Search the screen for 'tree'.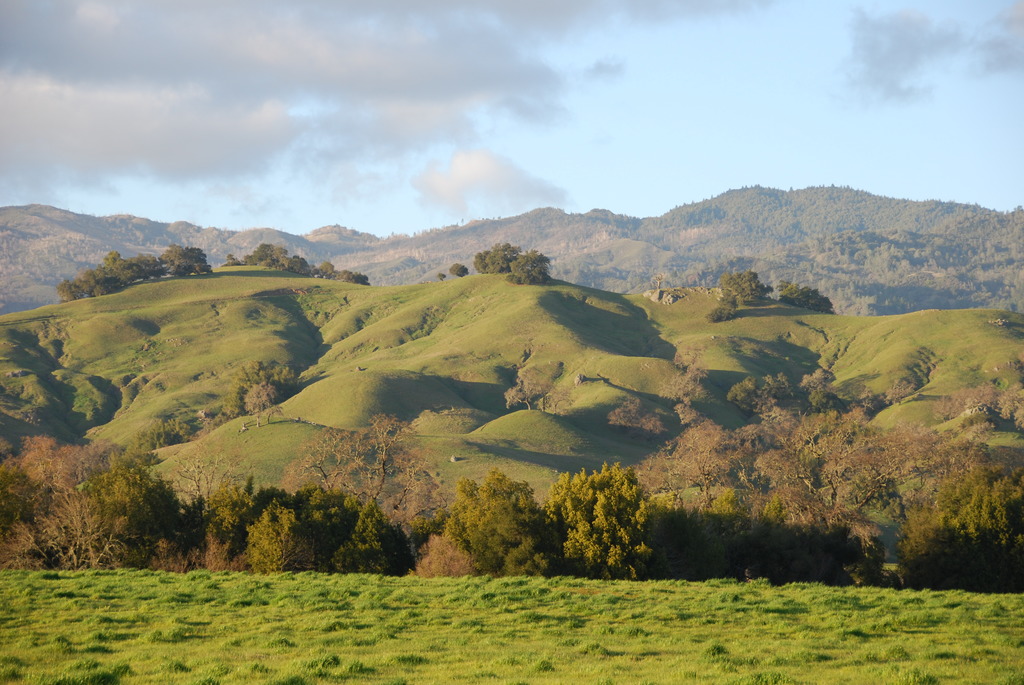
Found at {"x1": 719, "y1": 291, "x2": 741, "y2": 308}.
